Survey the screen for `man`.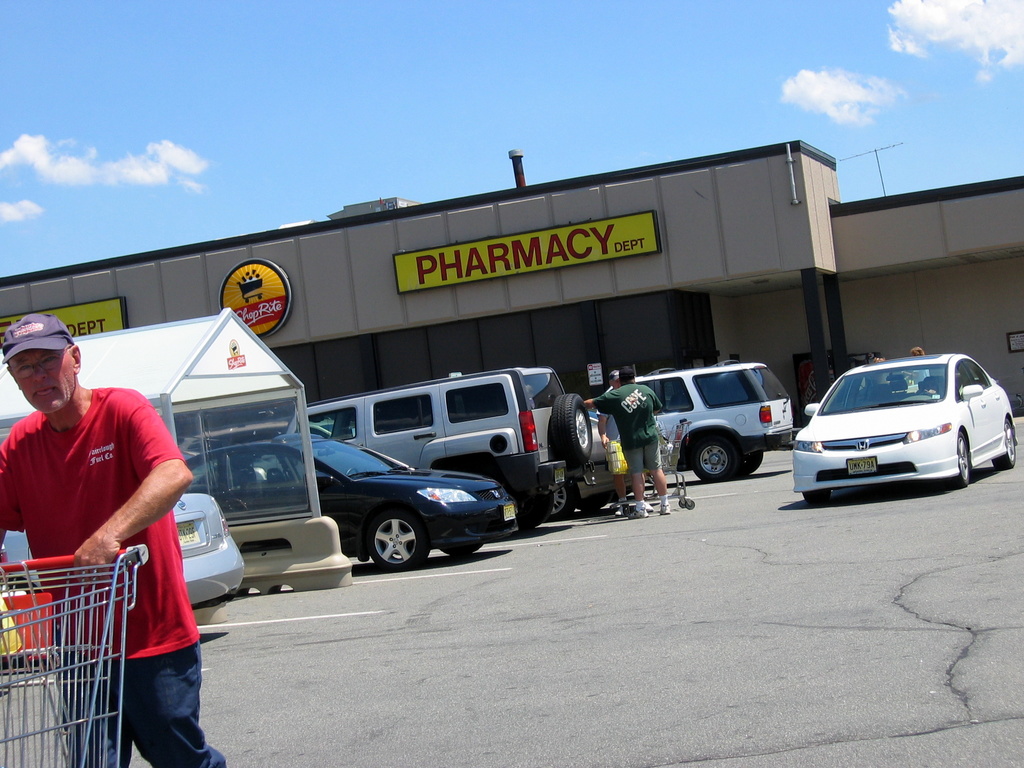
Survey found: region(596, 371, 655, 515).
